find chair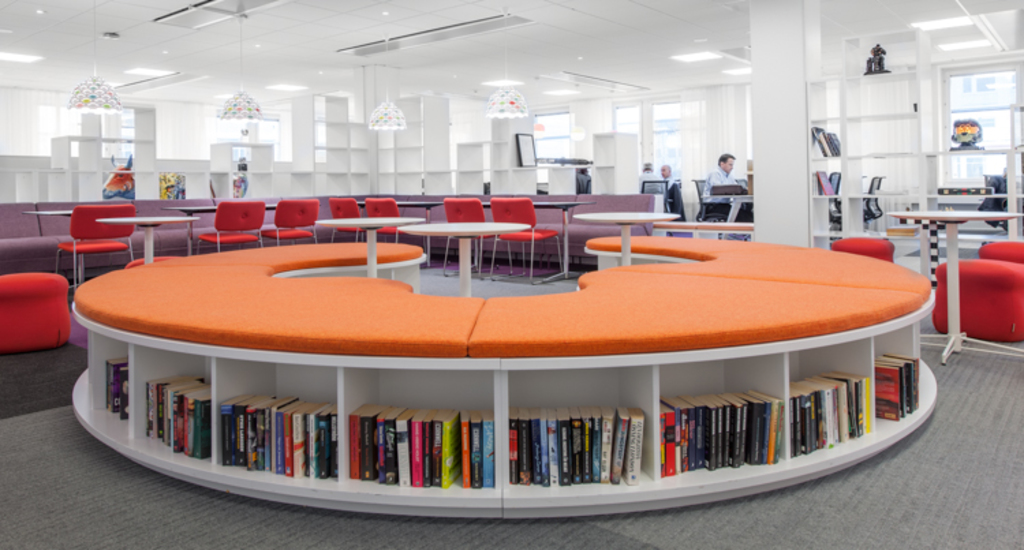
BBox(487, 197, 563, 277)
